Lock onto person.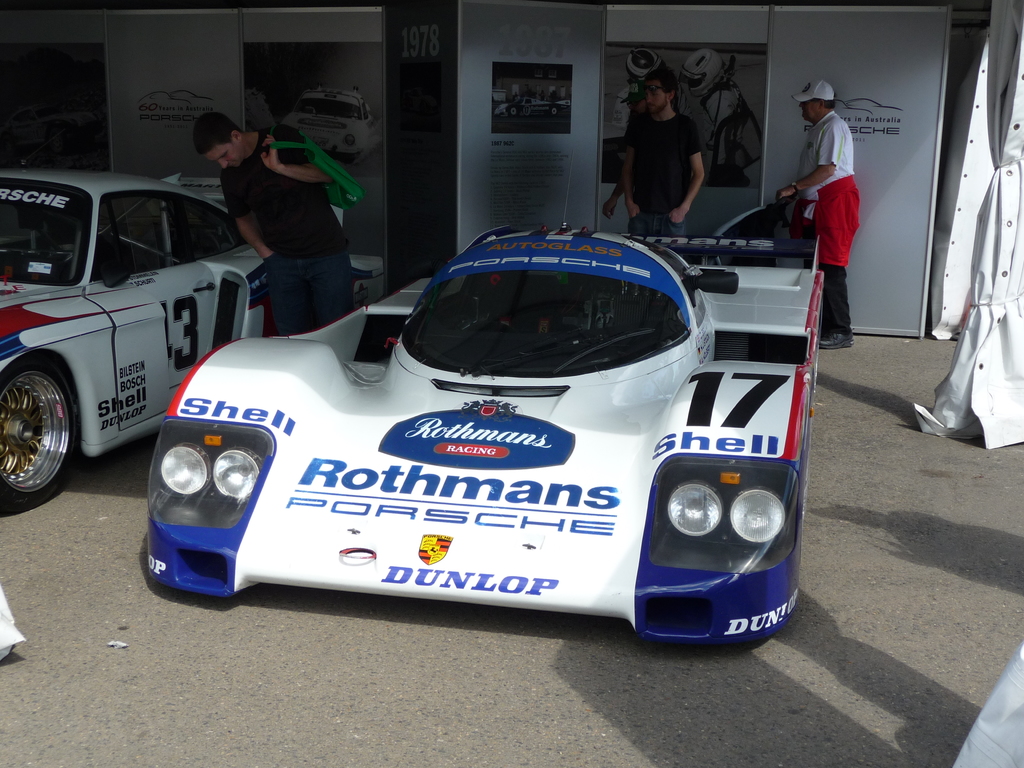
Locked: locate(615, 46, 694, 139).
